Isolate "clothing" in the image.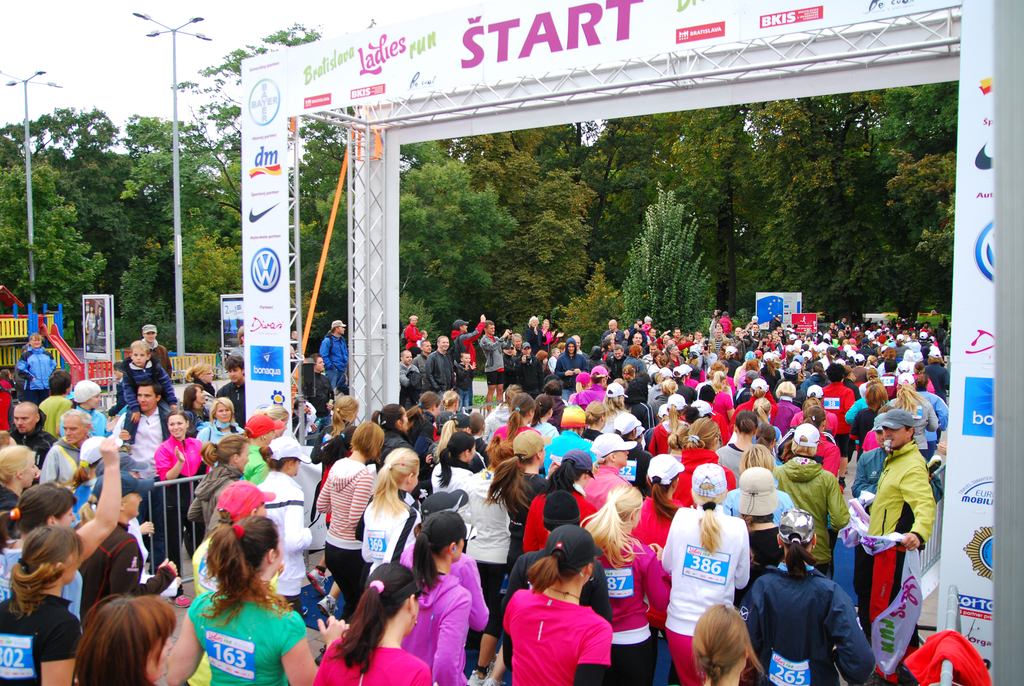
Isolated region: (180, 574, 322, 685).
